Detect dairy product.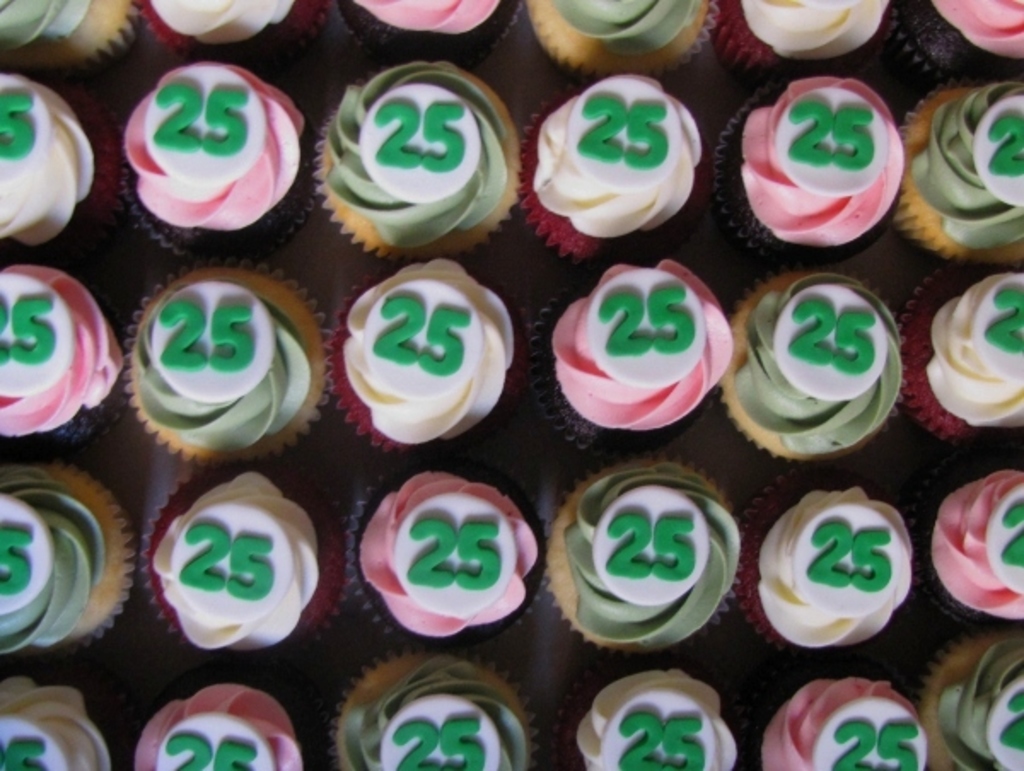
Detected at {"x1": 563, "y1": 467, "x2": 744, "y2": 652}.
